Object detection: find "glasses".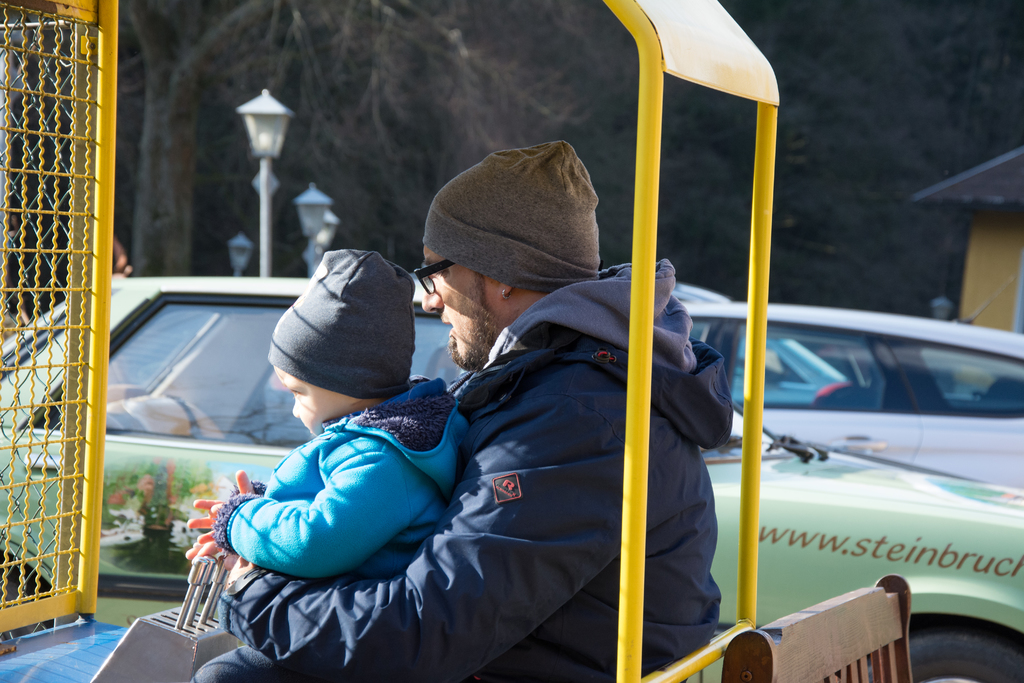
[410,261,451,296].
